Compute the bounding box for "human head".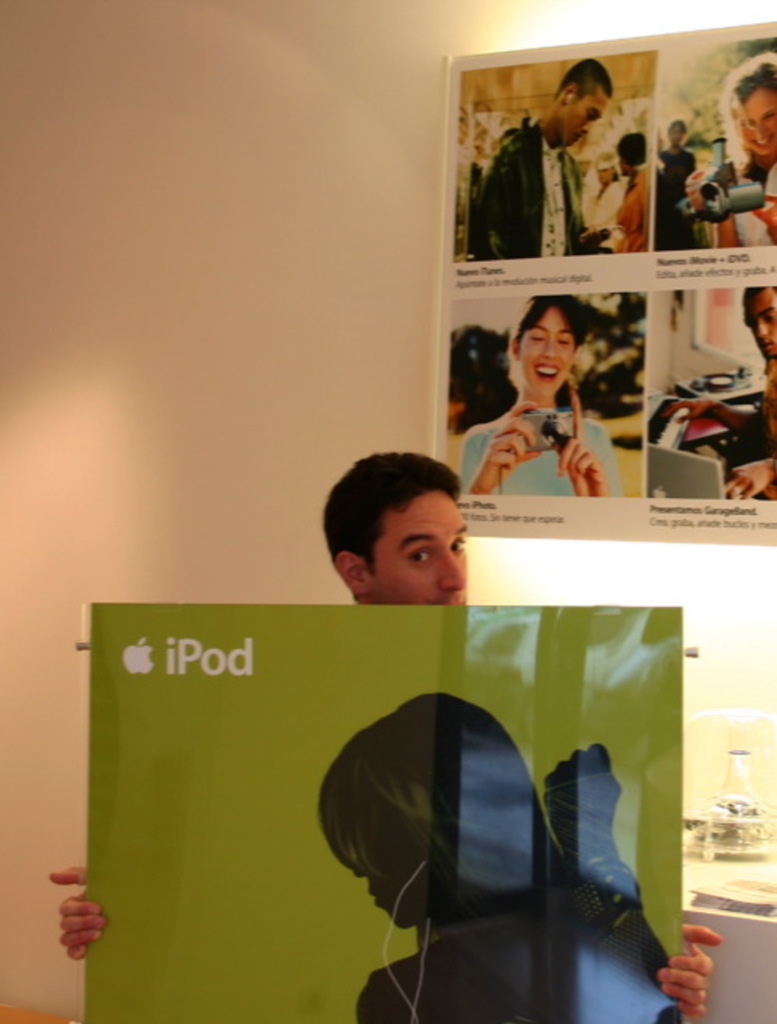
{"x1": 729, "y1": 51, "x2": 775, "y2": 159}.
